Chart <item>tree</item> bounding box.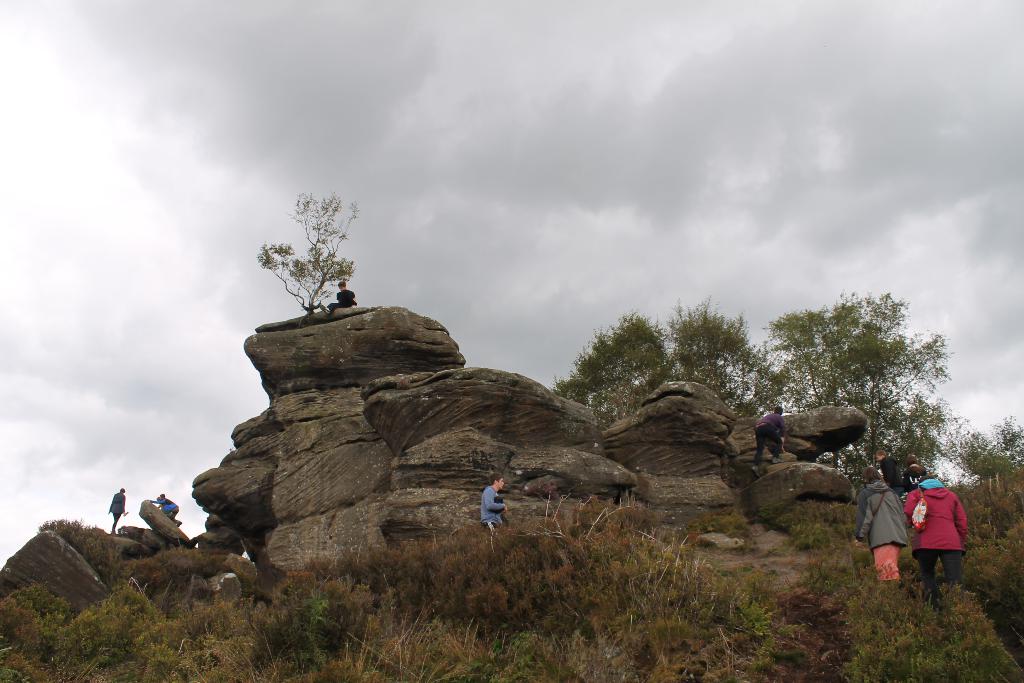
Charted: region(957, 418, 1023, 490).
